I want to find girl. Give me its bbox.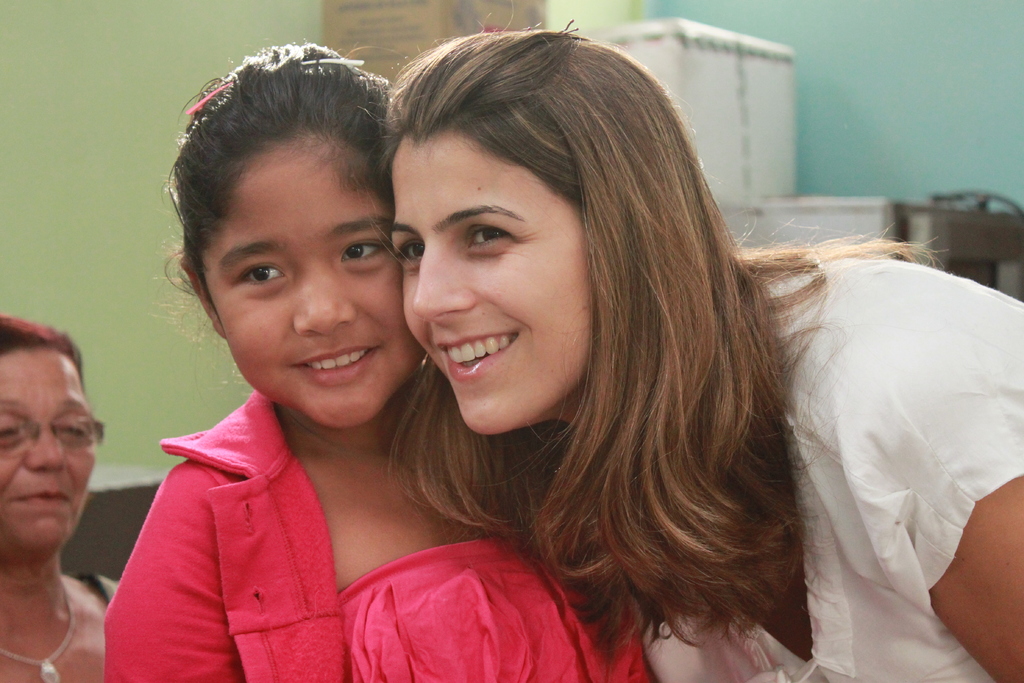
[x1=106, y1=35, x2=650, y2=682].
